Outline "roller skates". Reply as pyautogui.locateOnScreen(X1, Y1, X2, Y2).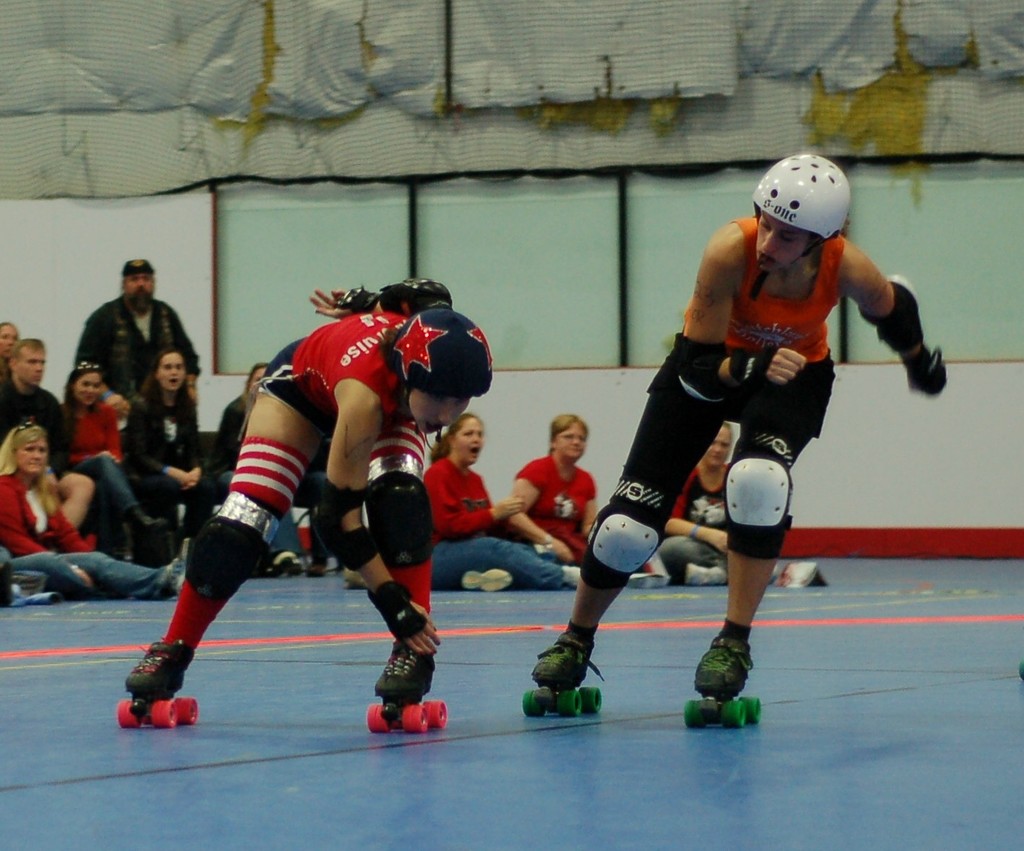
pyautogui.locateOnScreen(119, 639, 198, 729).
